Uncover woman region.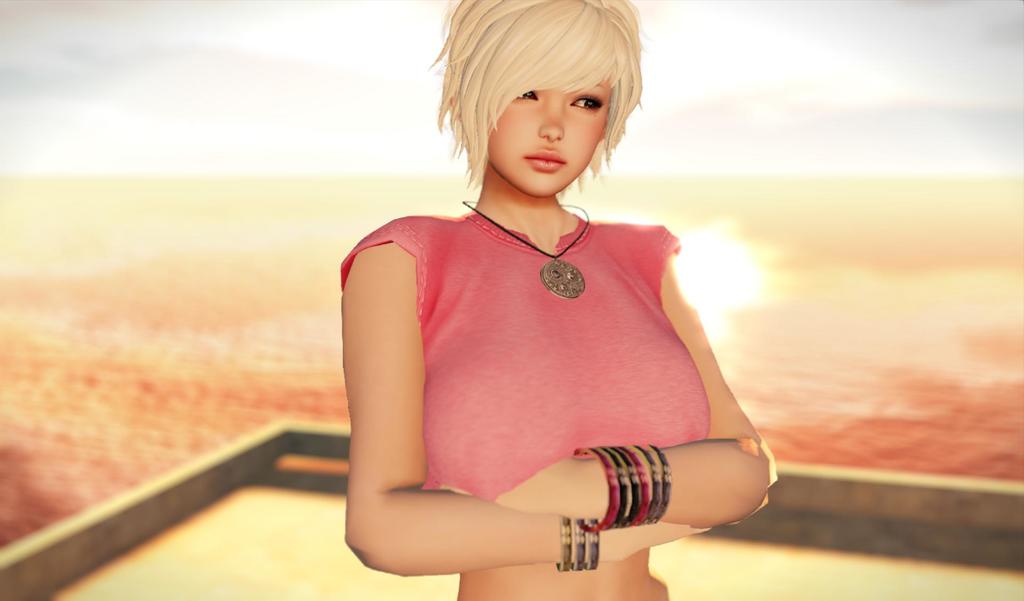
Uncovered: bbox=(259, 0, 808, 600).
